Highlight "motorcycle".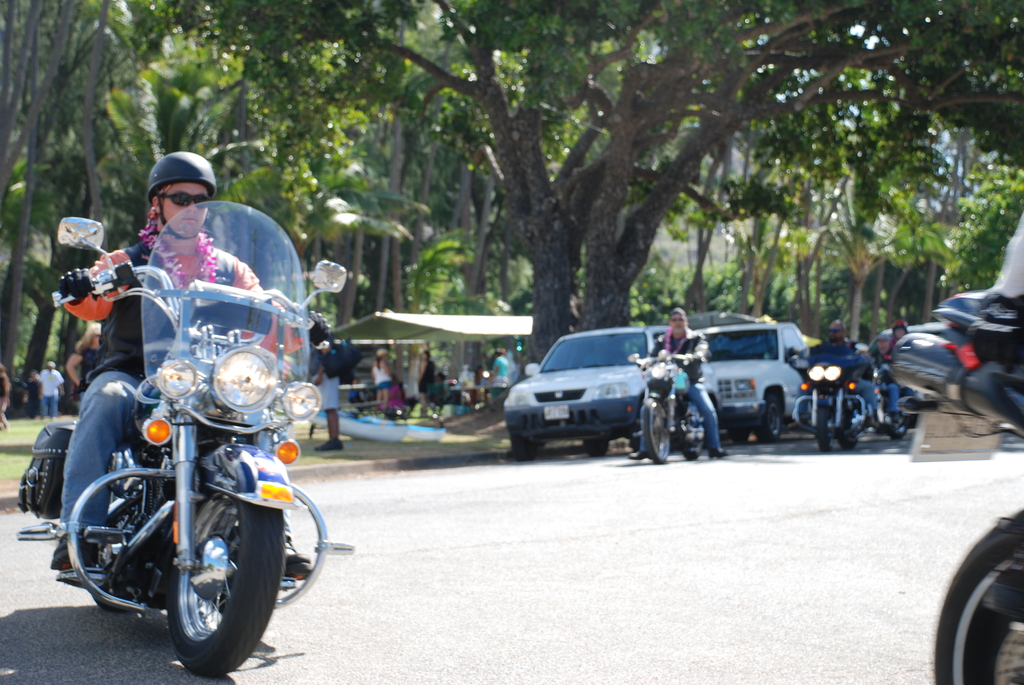
Highlighted region: [14, 195, 353, 673].
